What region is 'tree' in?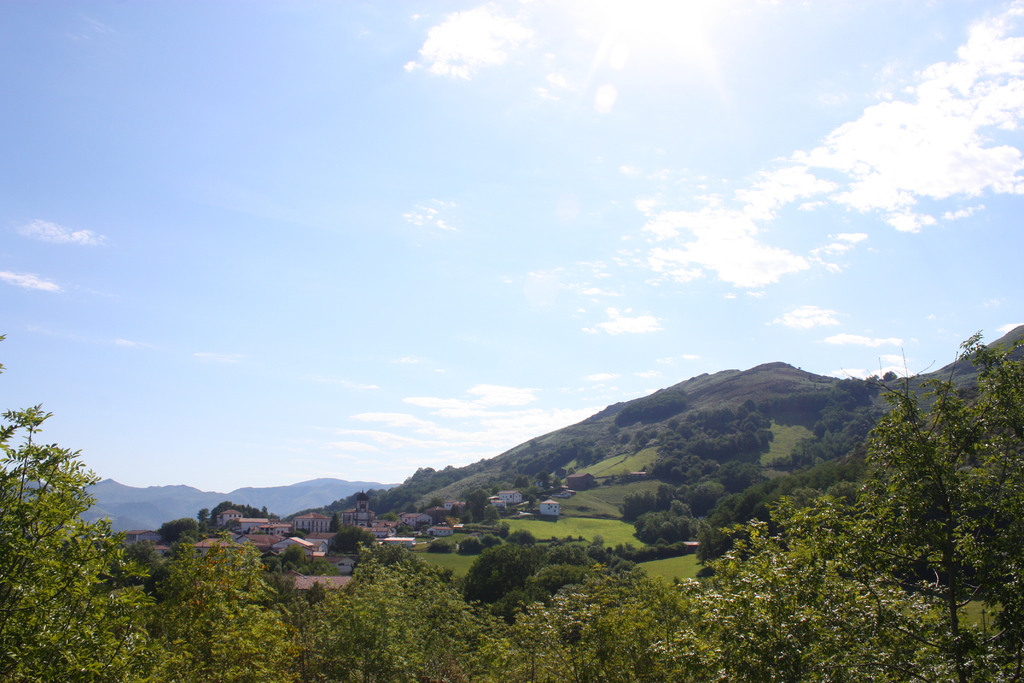
x1=535 y1=472 x2=552 y2=490.
